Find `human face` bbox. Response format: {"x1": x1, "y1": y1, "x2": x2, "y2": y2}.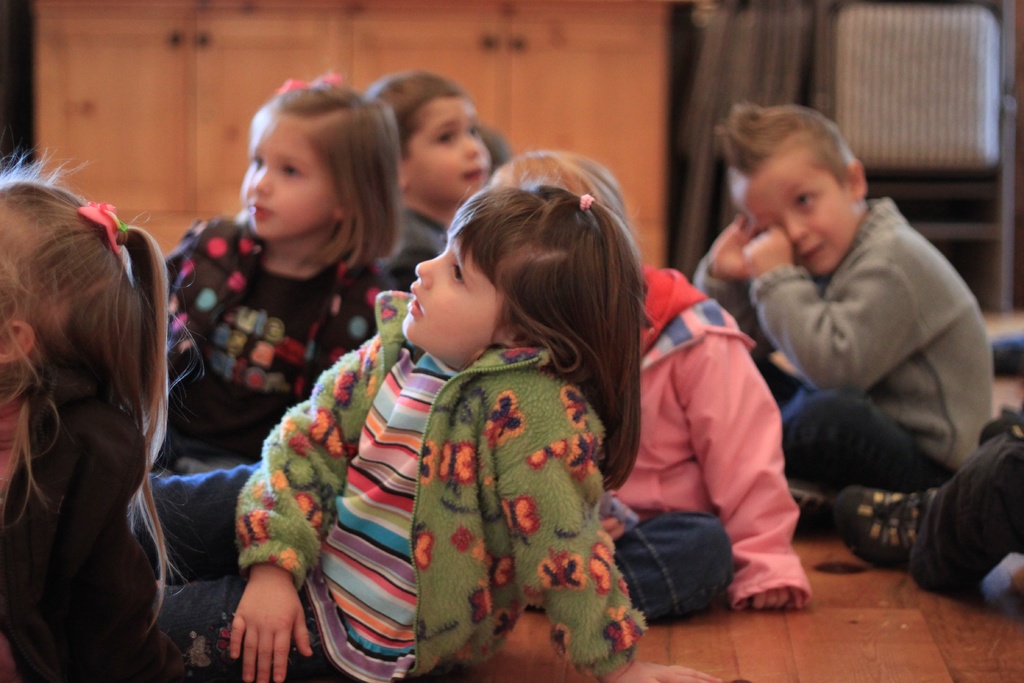
{"x1": 399, "y1": 92, "x2": 495, "y2": 201}.
